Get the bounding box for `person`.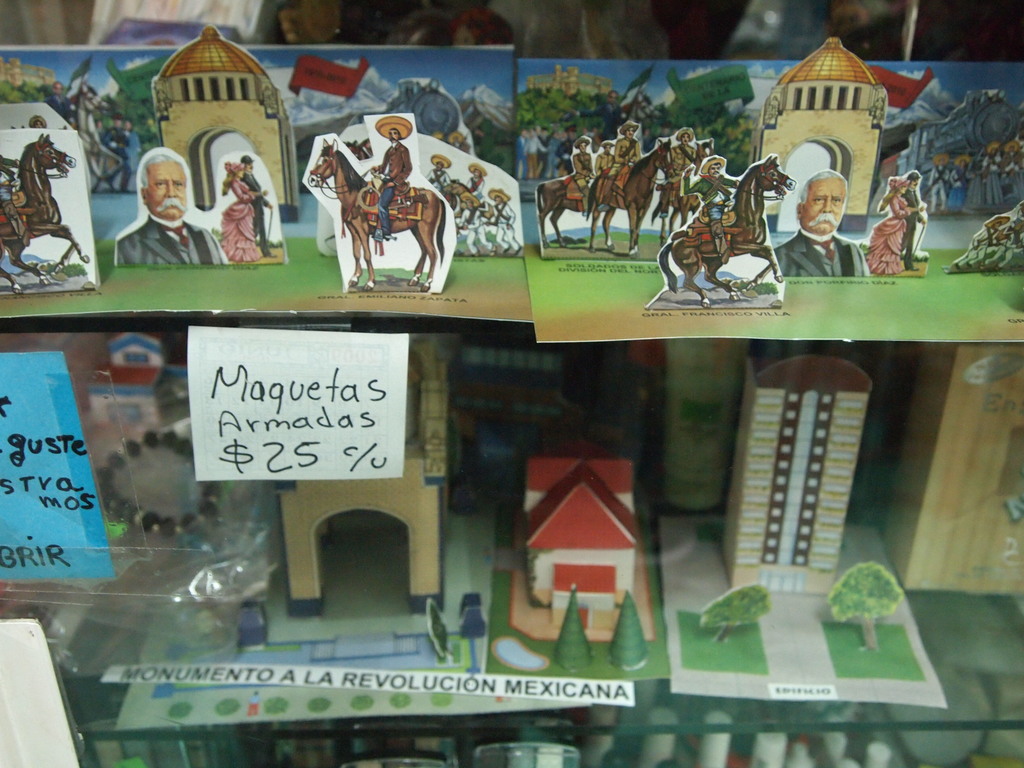
<region>906, 170, 929, 269</region>.
